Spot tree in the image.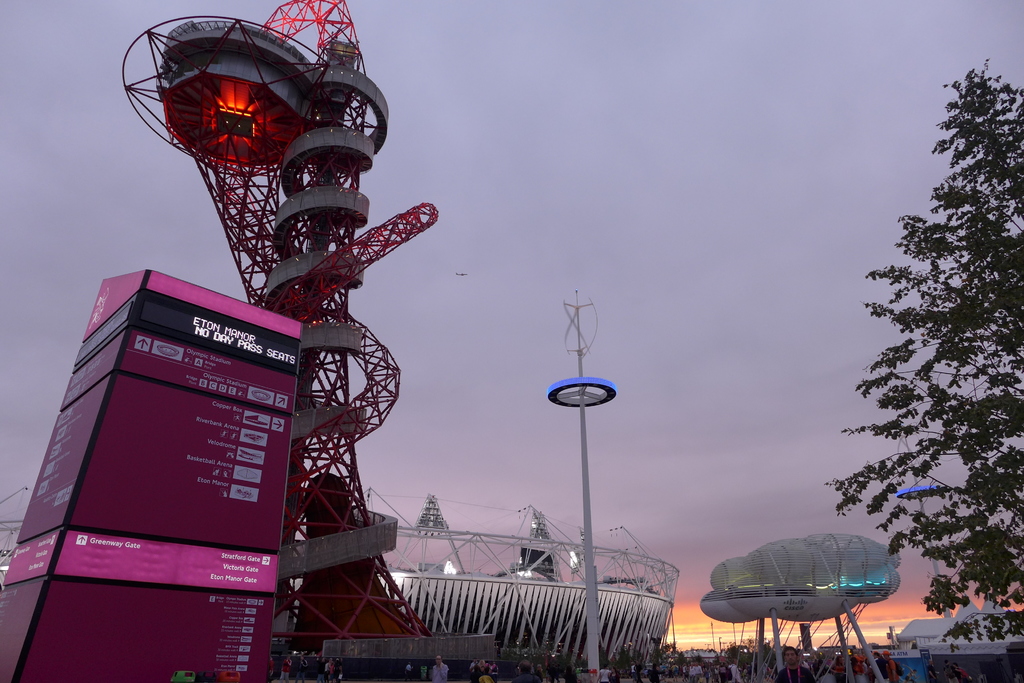
tree found at x1=824 y1=58 x2=1023 y2=642.
